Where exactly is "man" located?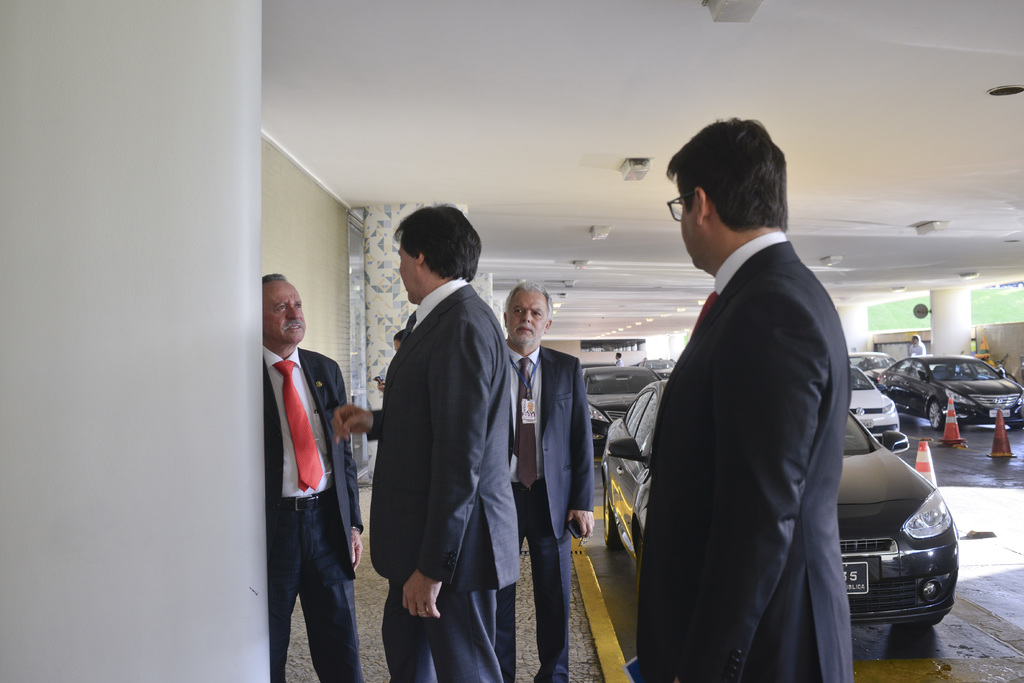
Its bounding box is (x1=617, y1=110, x2=880, y2=682).
